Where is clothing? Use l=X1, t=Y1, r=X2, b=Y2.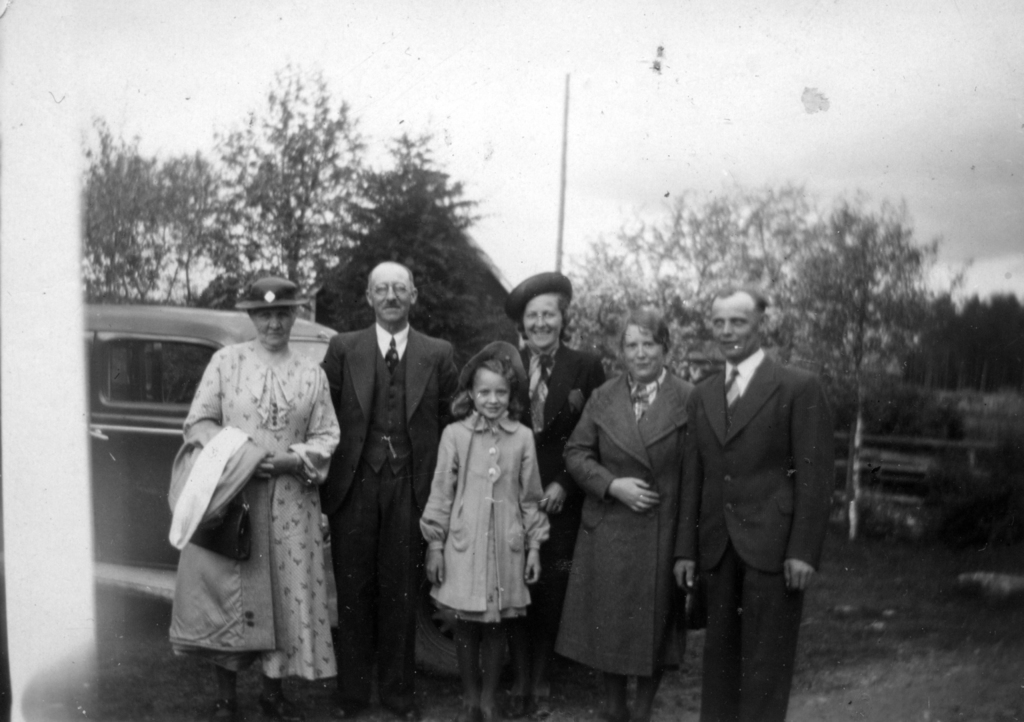
l=159, t=302, r=355, b=682.
